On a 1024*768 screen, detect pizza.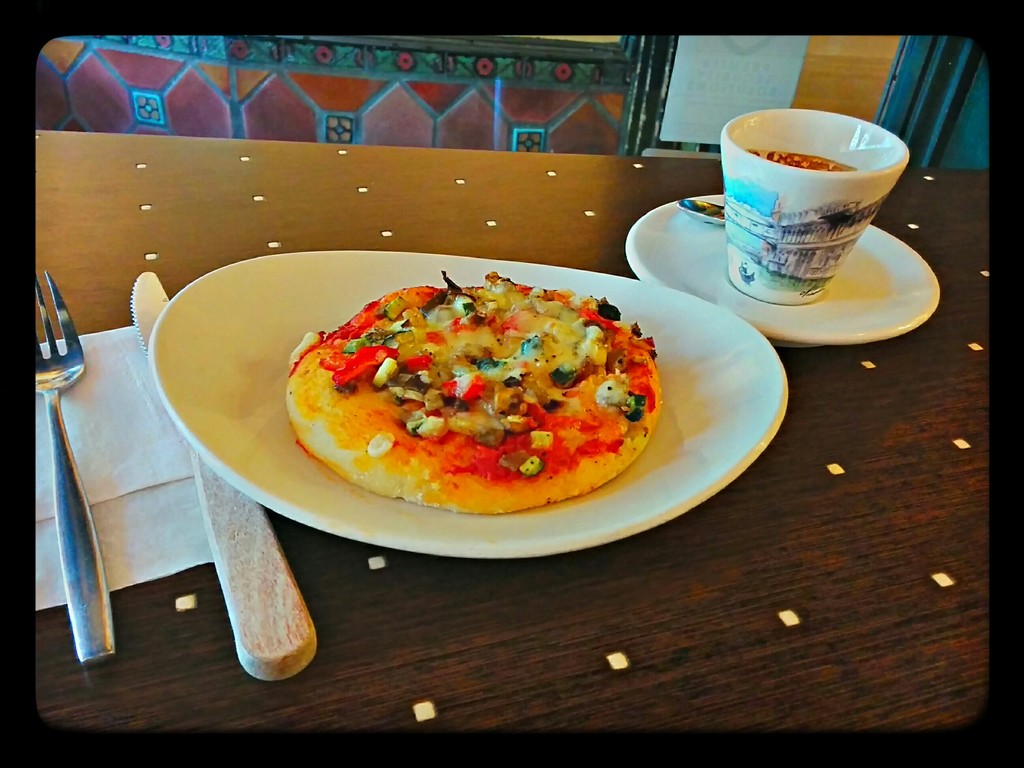
278, 274, 678, 524.
